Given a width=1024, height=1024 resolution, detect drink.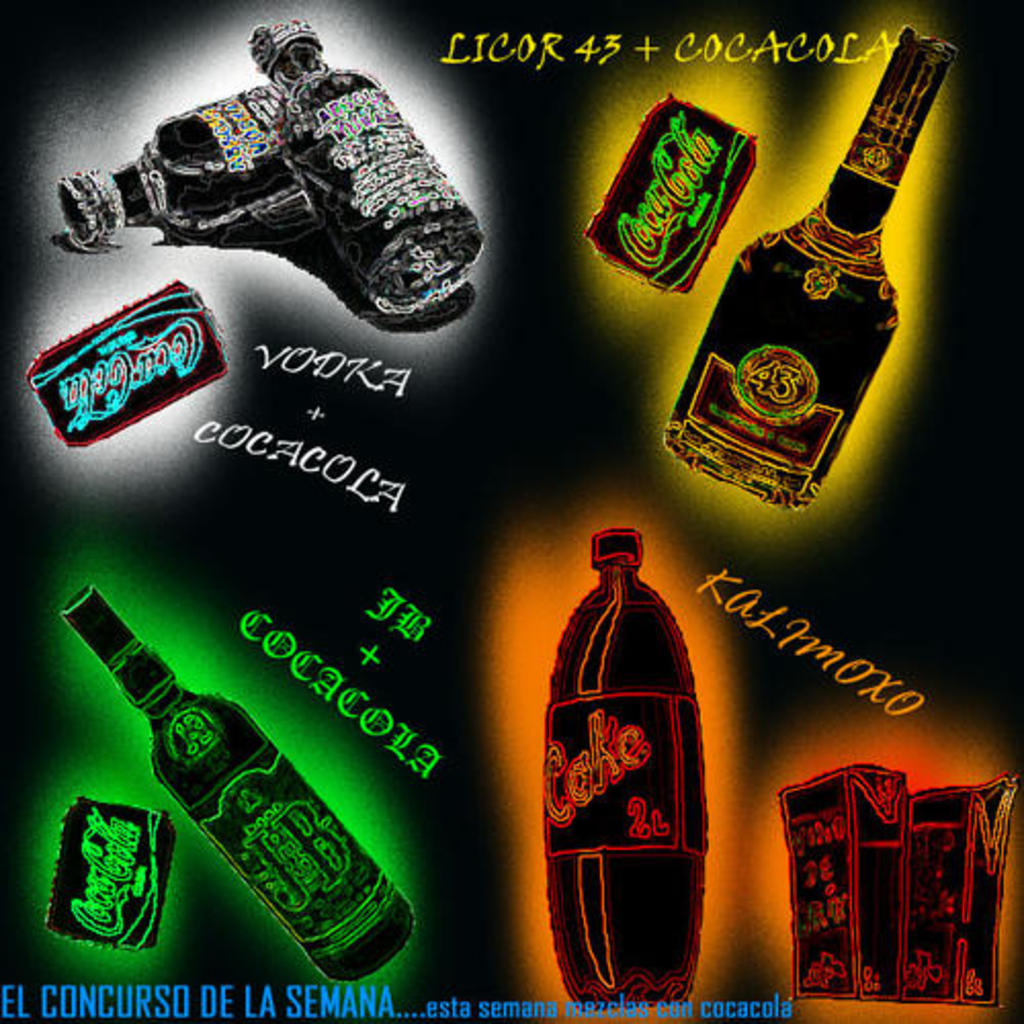
61, 80, 328, 248.
